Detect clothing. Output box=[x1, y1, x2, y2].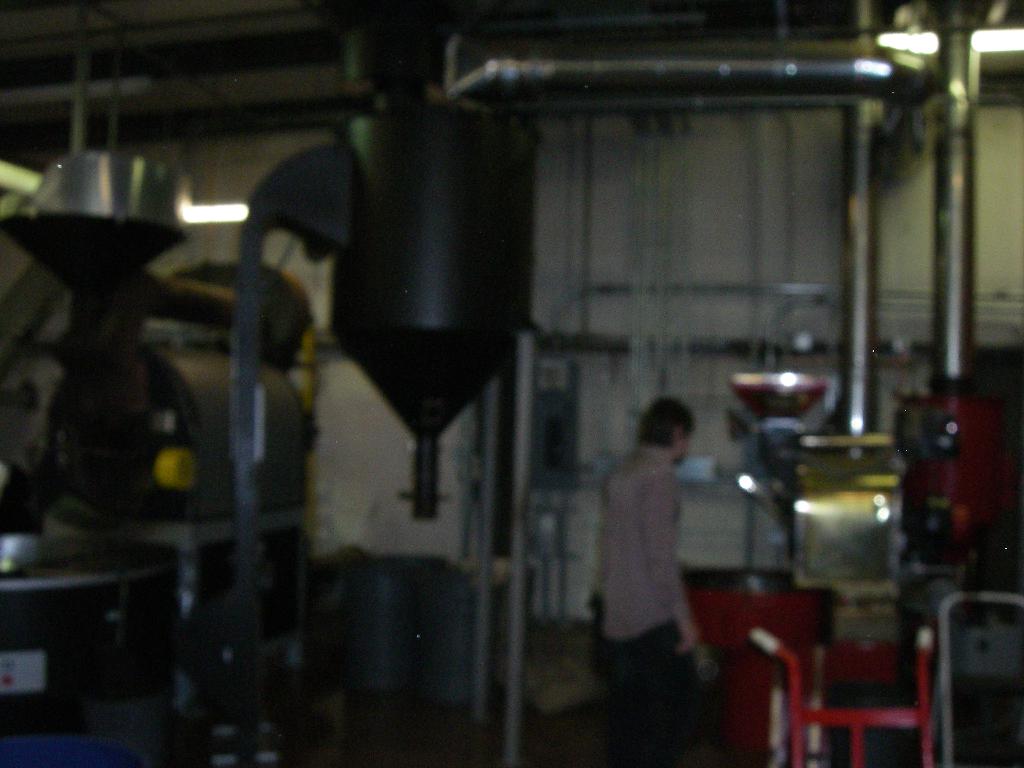
box=[591, 422, 708, 694].
